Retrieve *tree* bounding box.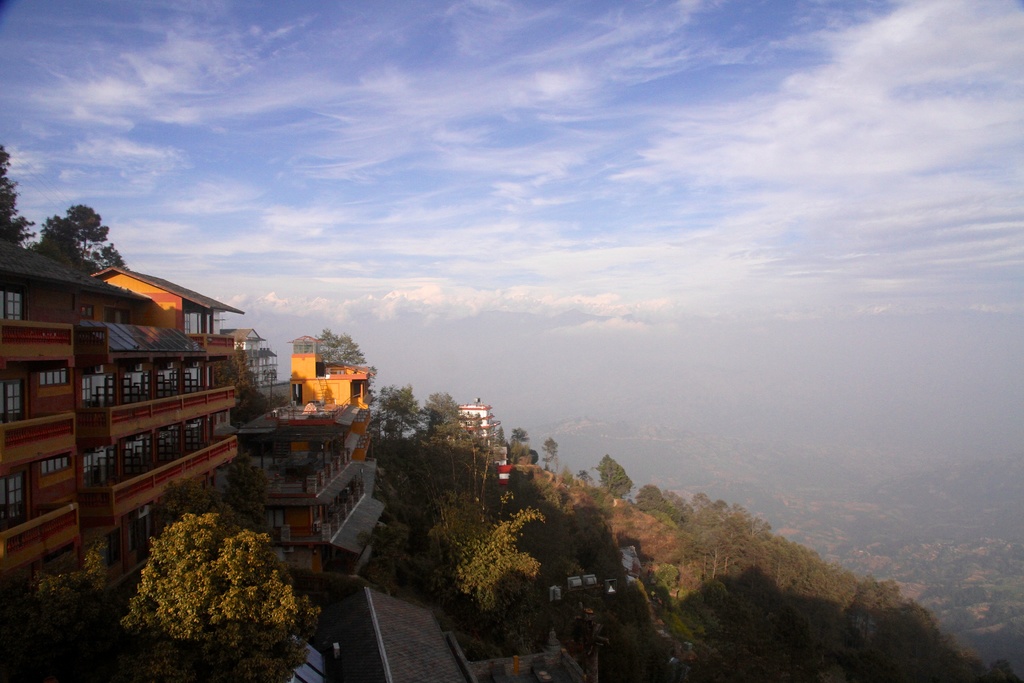
Bounding box: {"x1": 316, "y1": 327, "x2": 367, "y2": 367}.
